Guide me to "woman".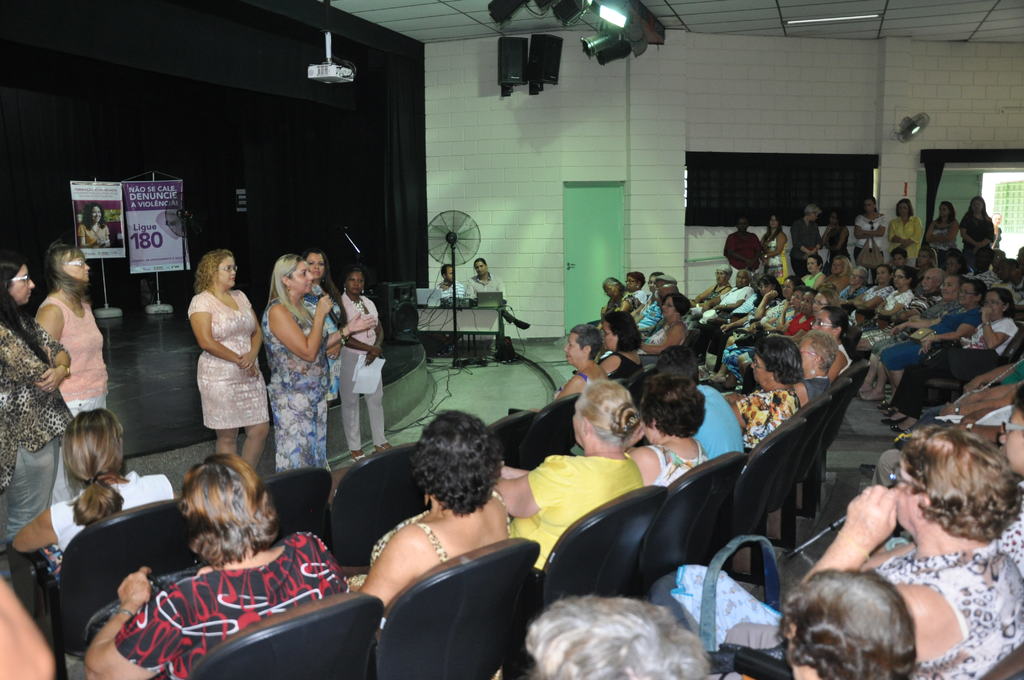
Guidance: 887,195,922,271.
